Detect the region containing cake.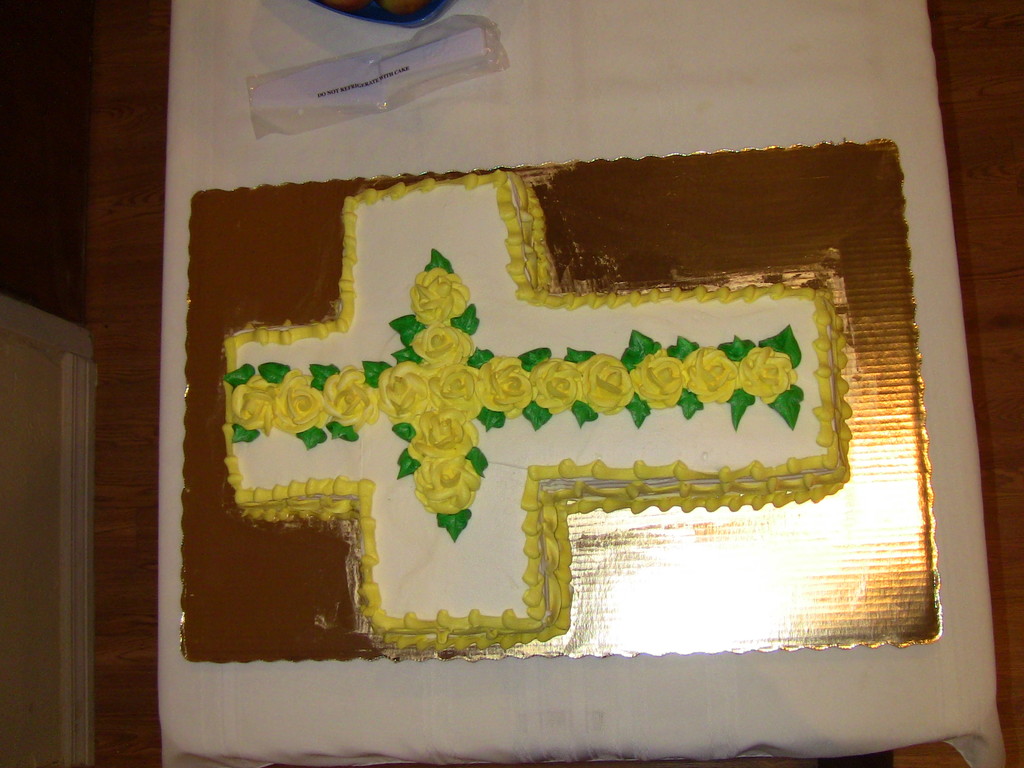
region(225, 167, 851, 650).
